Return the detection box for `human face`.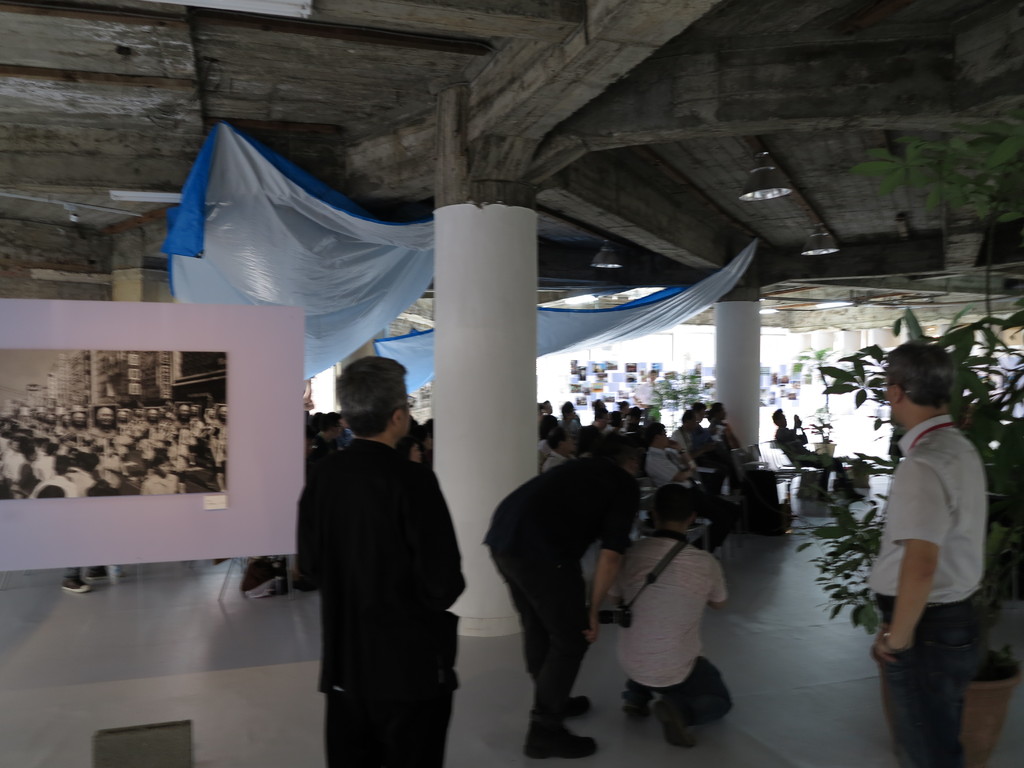
bbox=(600, 400, 607, 409).
